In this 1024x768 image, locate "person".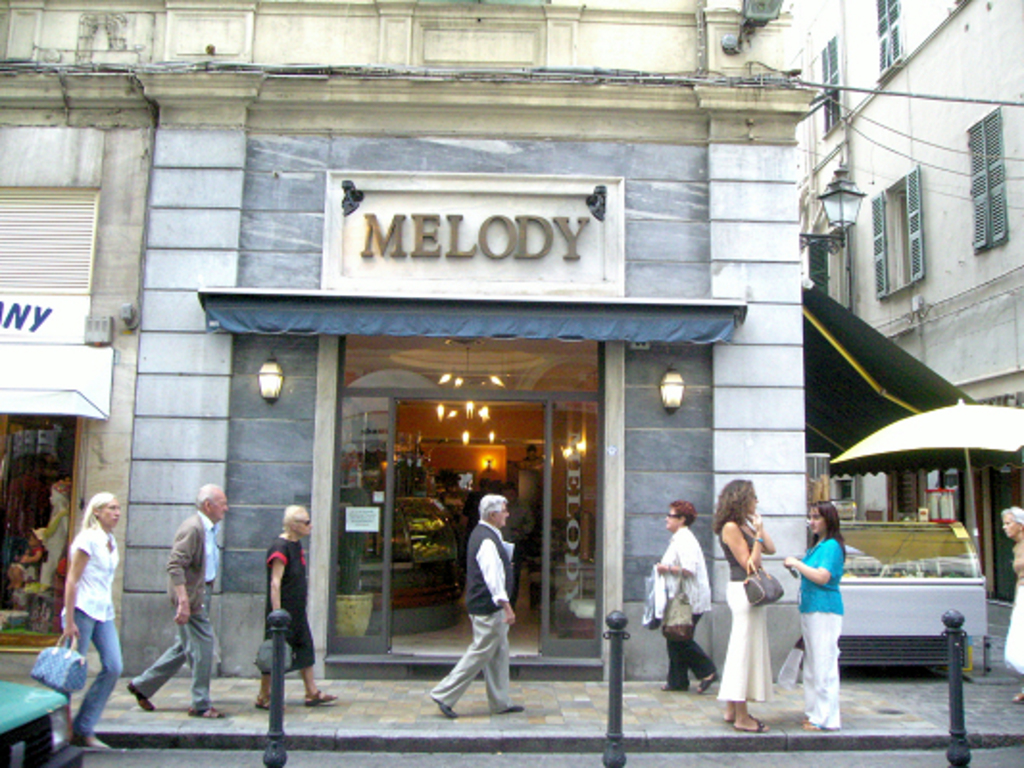
Bounding box: [x1=644, y1=495, x2=720, y2=693].
